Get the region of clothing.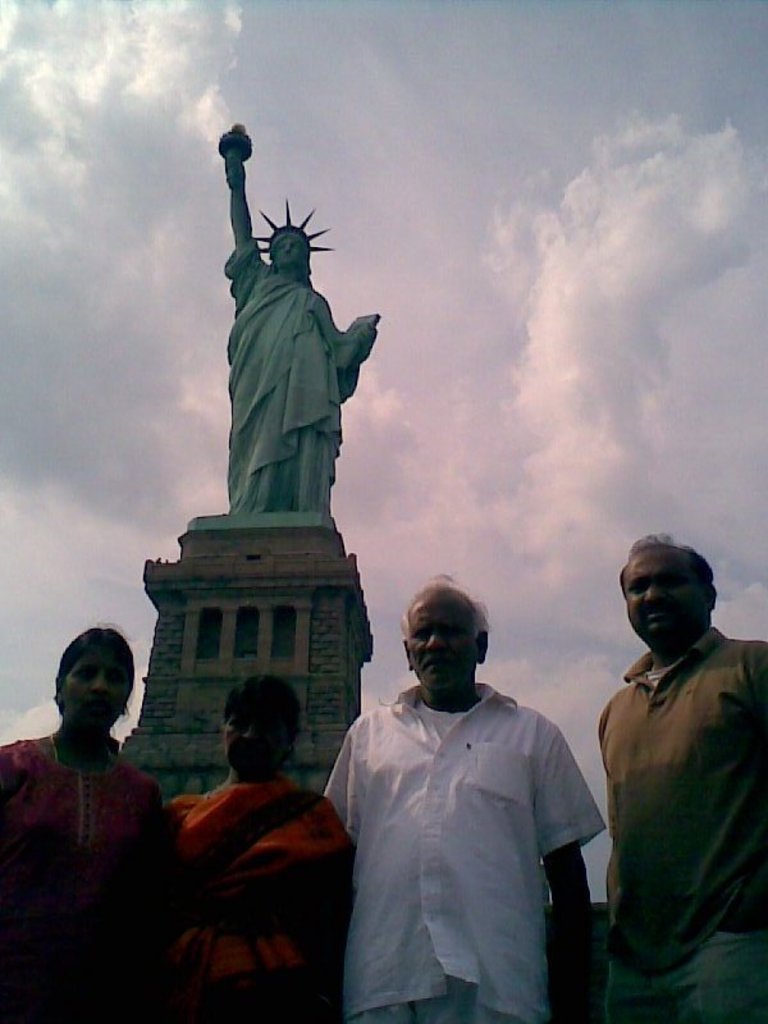
(left=224, top=239, right=371, bottom=520).
